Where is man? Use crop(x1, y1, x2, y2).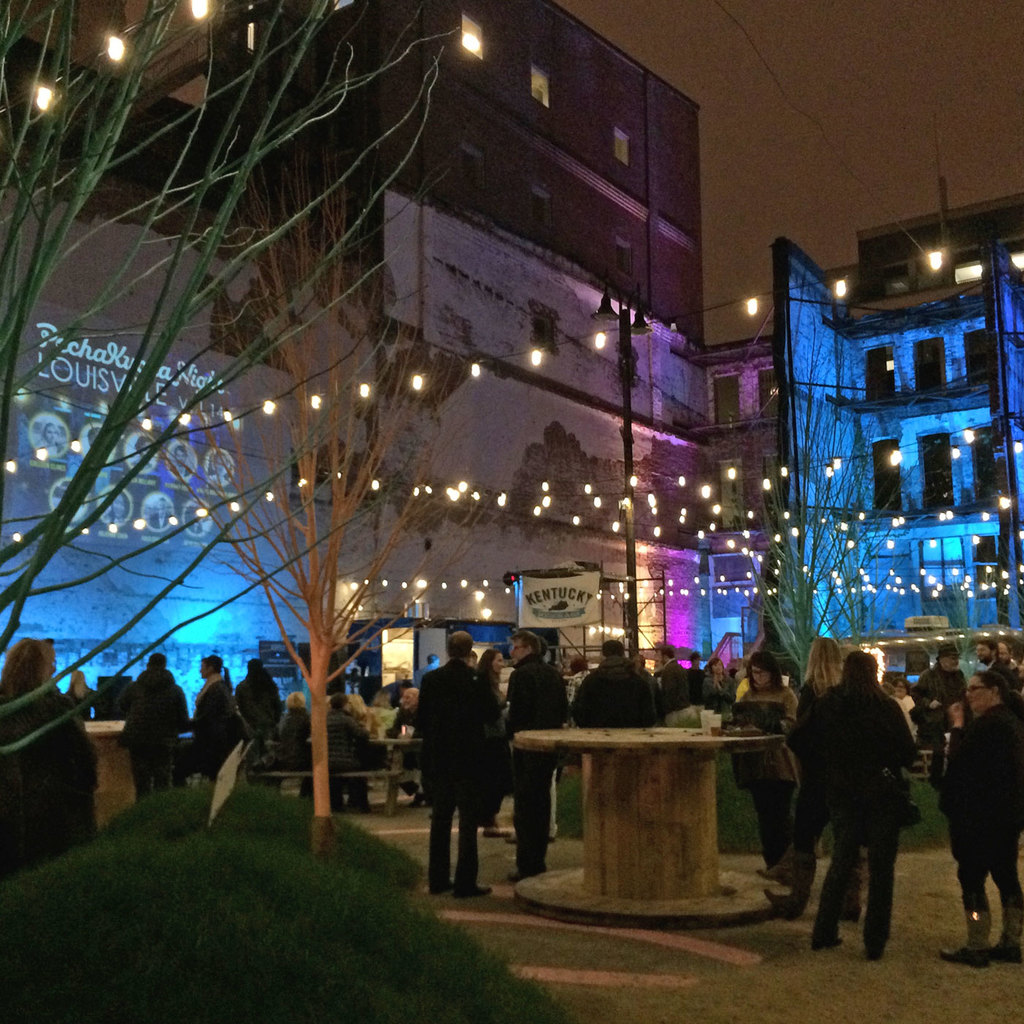
crop(565, 630, 673, 729).
